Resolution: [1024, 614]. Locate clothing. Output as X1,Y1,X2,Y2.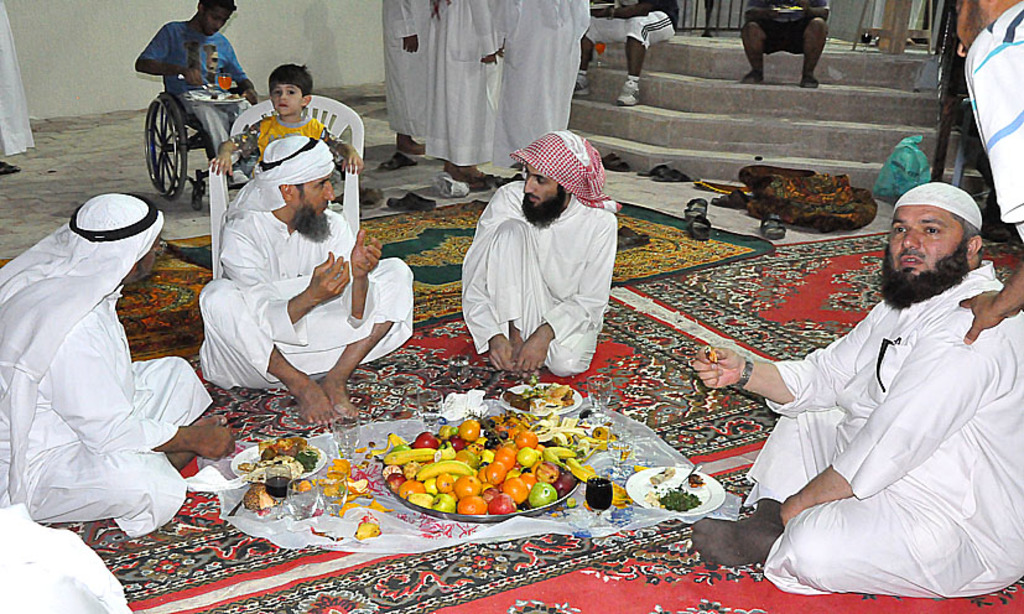
388,0,430,140.
